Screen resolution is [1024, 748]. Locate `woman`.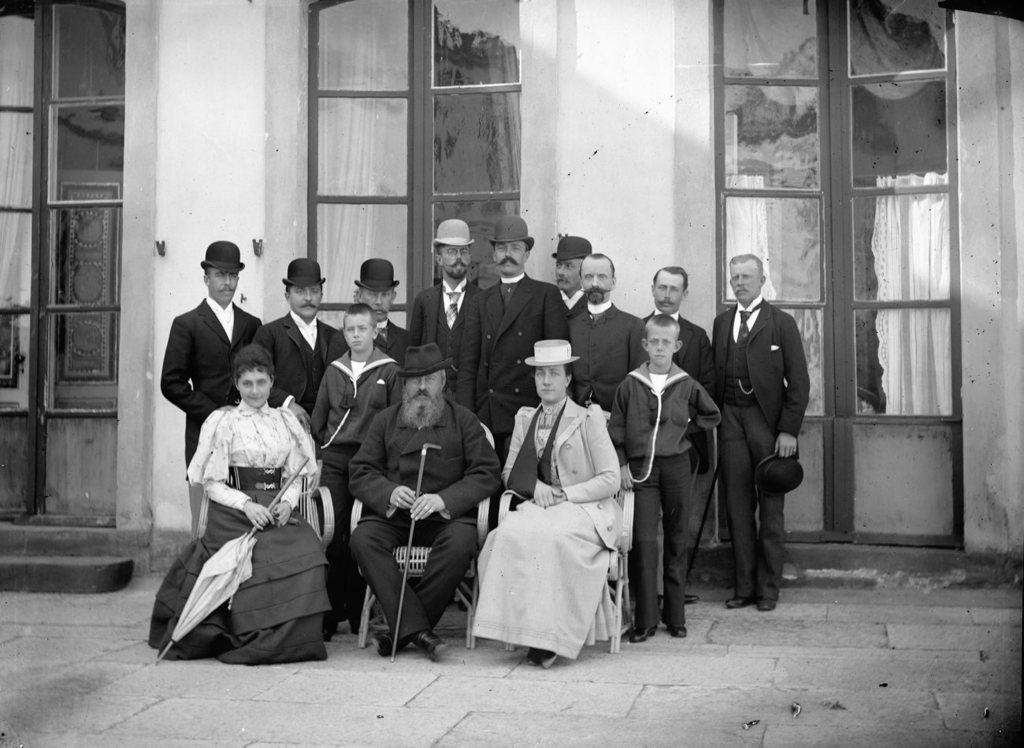
(150, 343, 337, 668).
